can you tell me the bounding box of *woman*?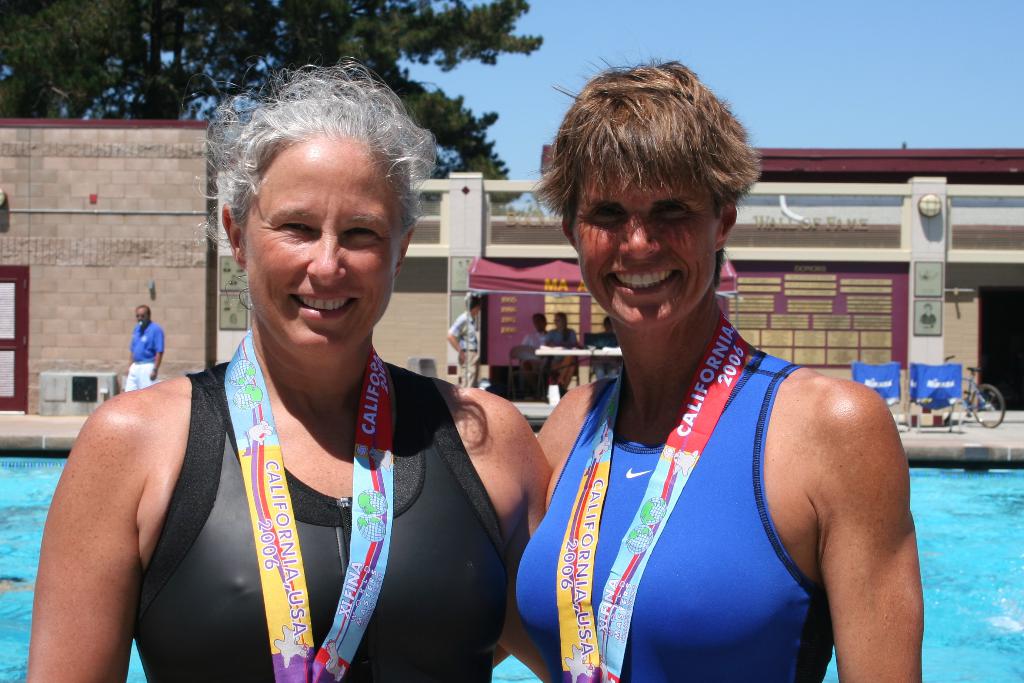
[x1=62, y1=101, x2=541, y2=673].
